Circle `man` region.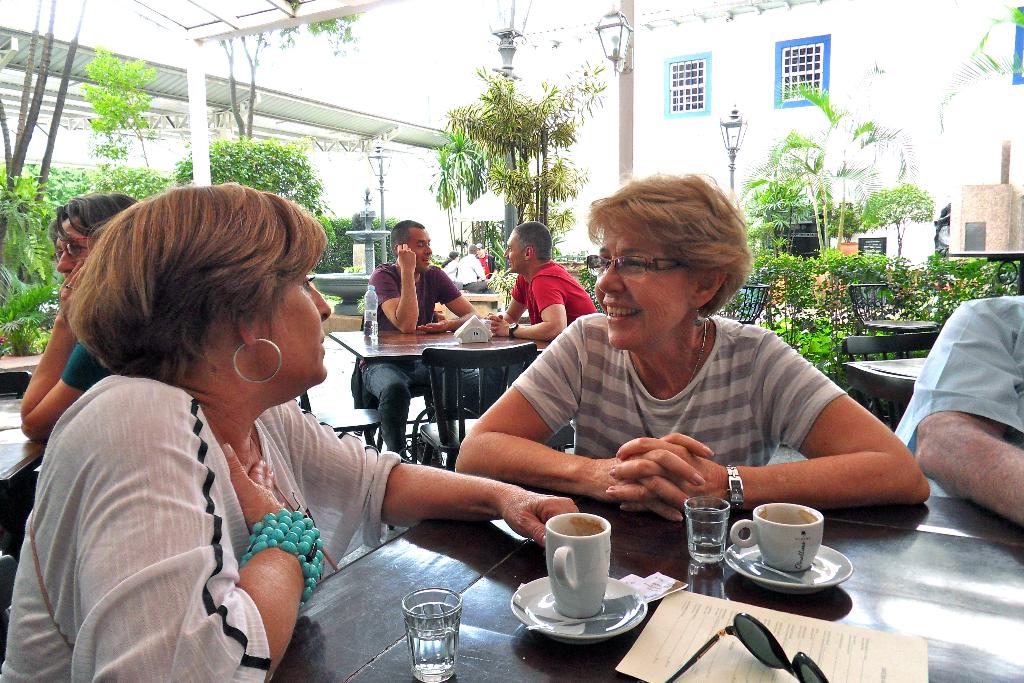
Region: [x1=351, y1=220, x2=479, y2=448].
